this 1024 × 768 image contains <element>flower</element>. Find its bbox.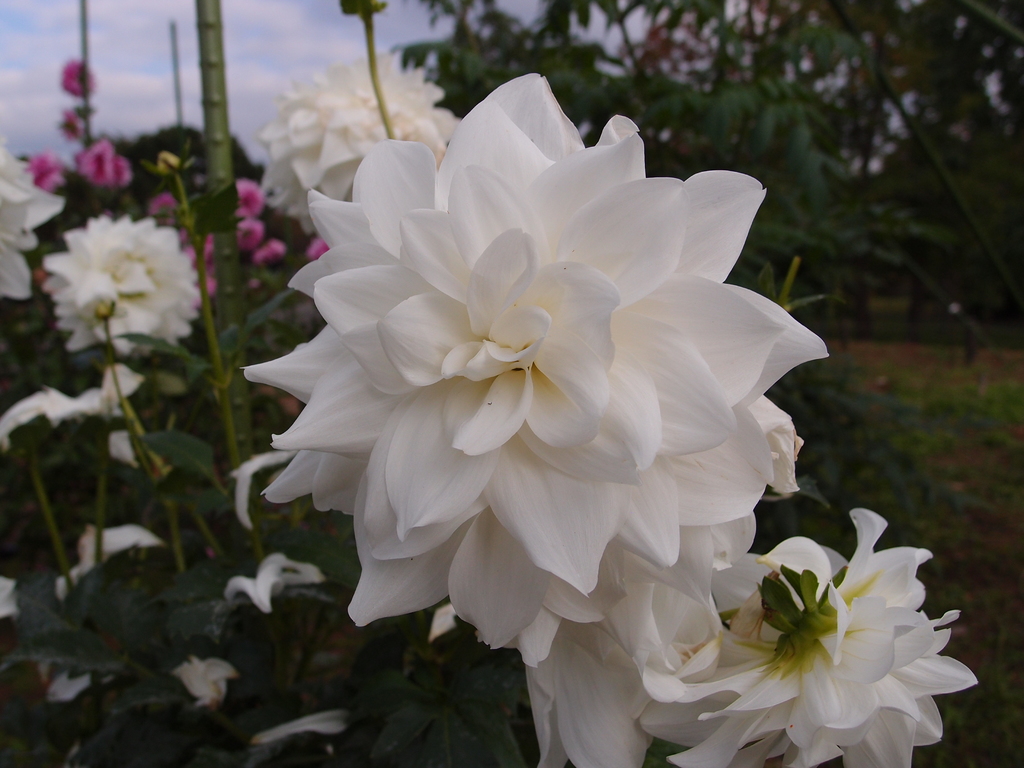
box(0, 520, 173, 694).
